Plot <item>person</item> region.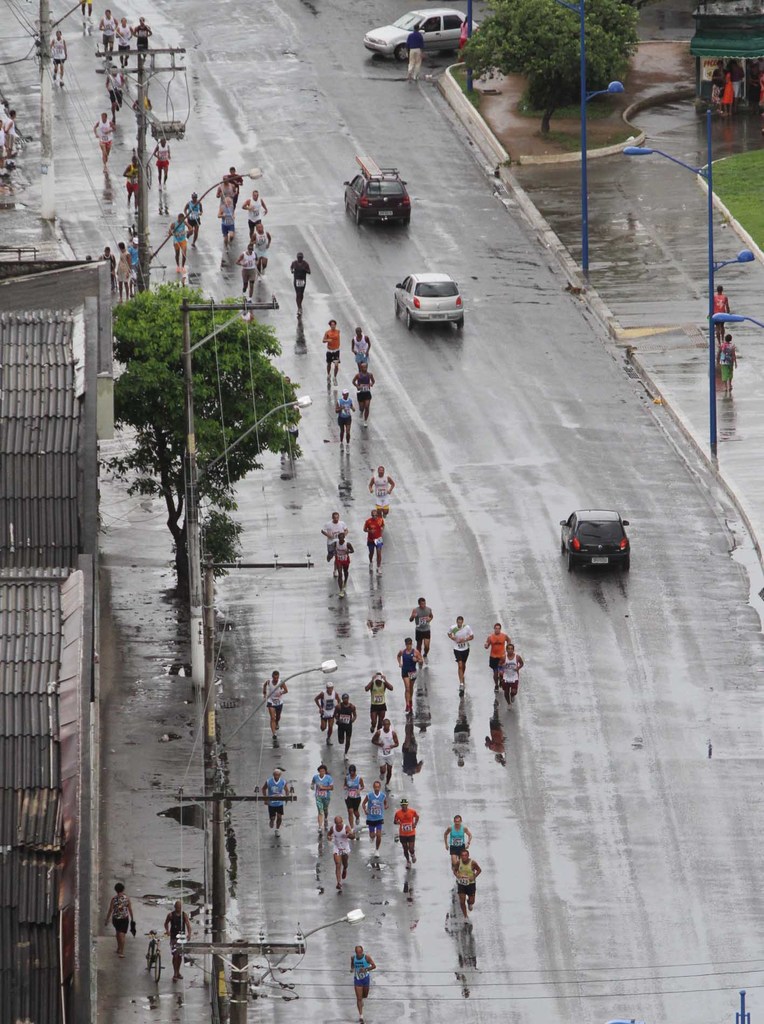
Plotted at 370:715:397:776.
